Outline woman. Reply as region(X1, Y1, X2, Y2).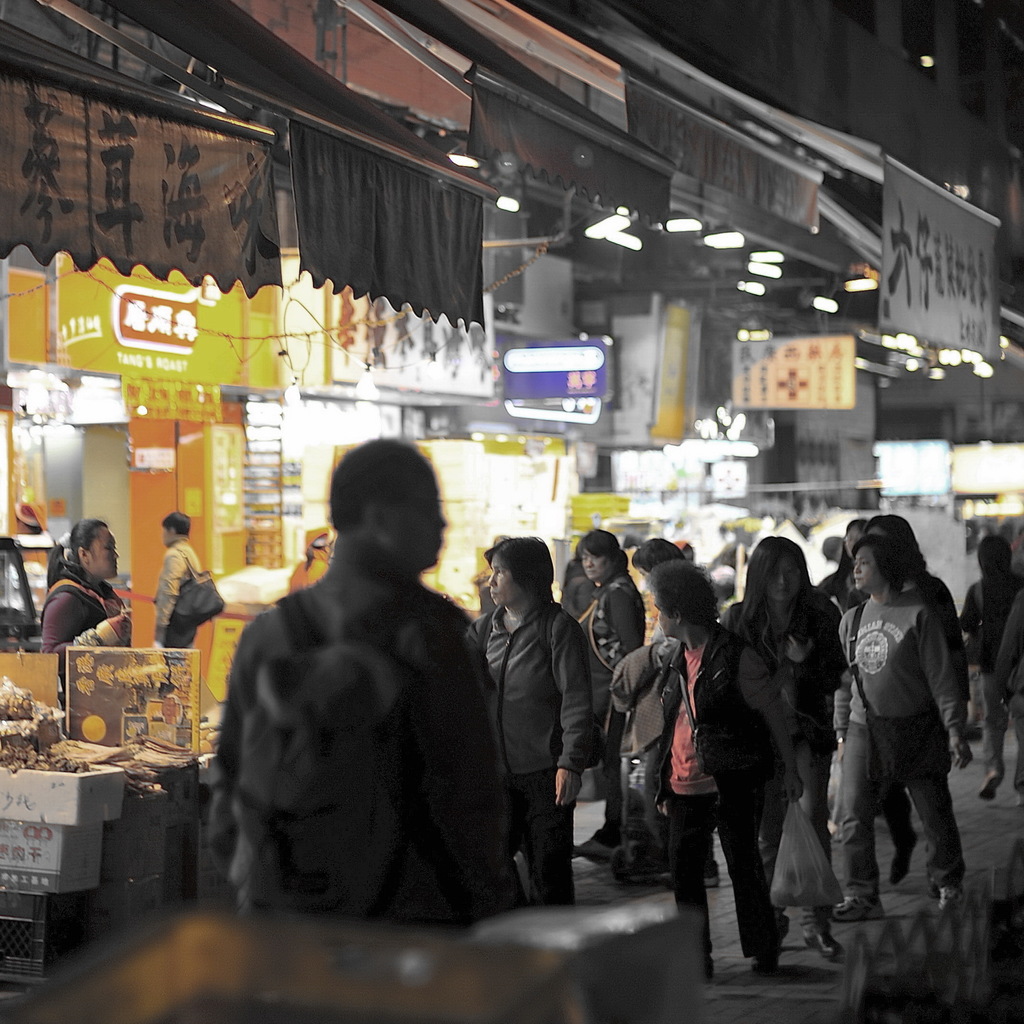
region(835, 536, 973, 921).
